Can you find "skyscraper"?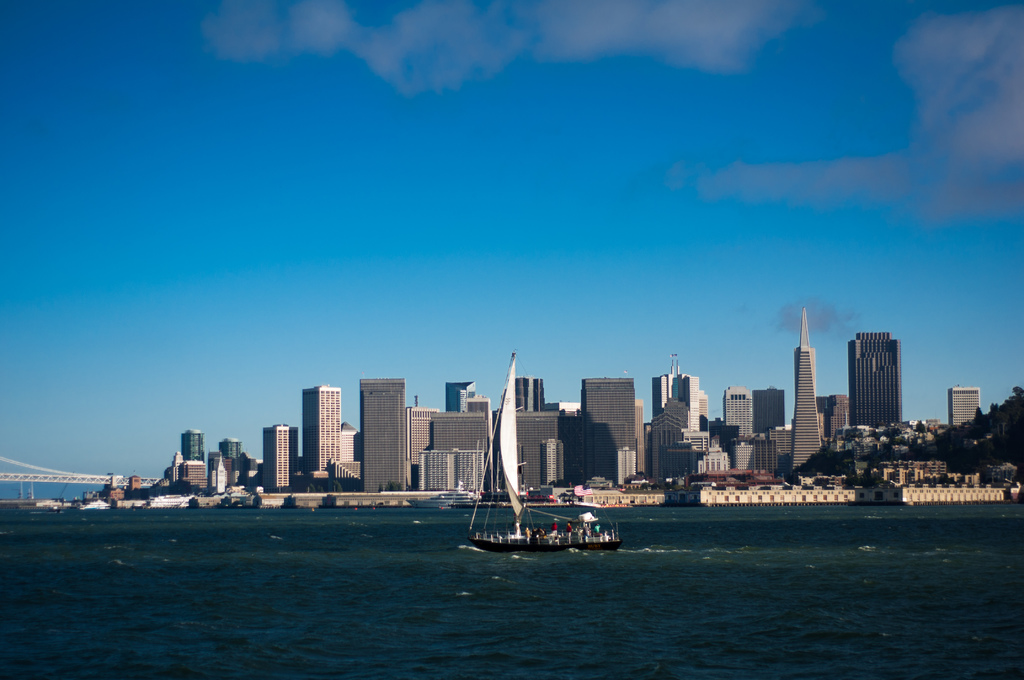
Yes, bounding box: <region>182, 432, 202, 463</region>.
